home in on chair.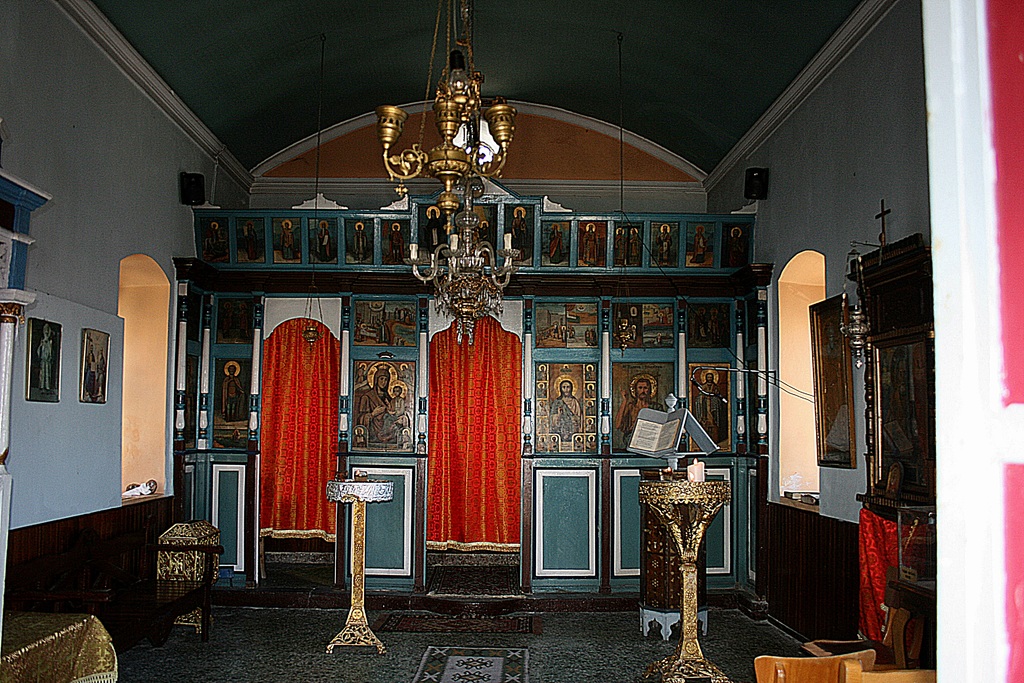
Homed in at 753 649 875 682.
